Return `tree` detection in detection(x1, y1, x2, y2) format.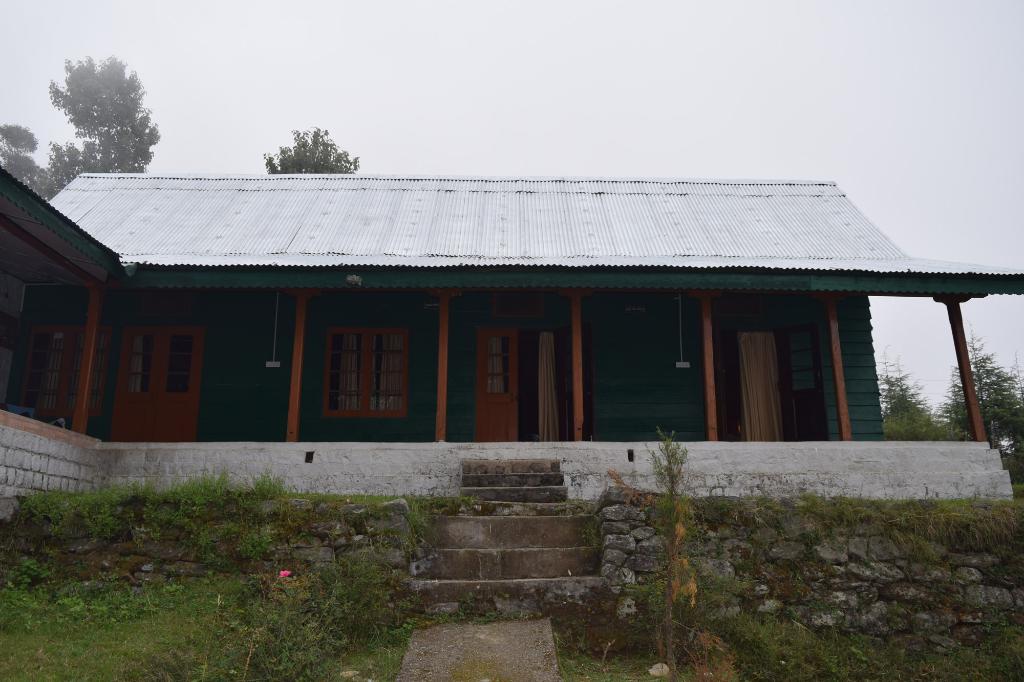
detection(939, 340, 1023, 440).
